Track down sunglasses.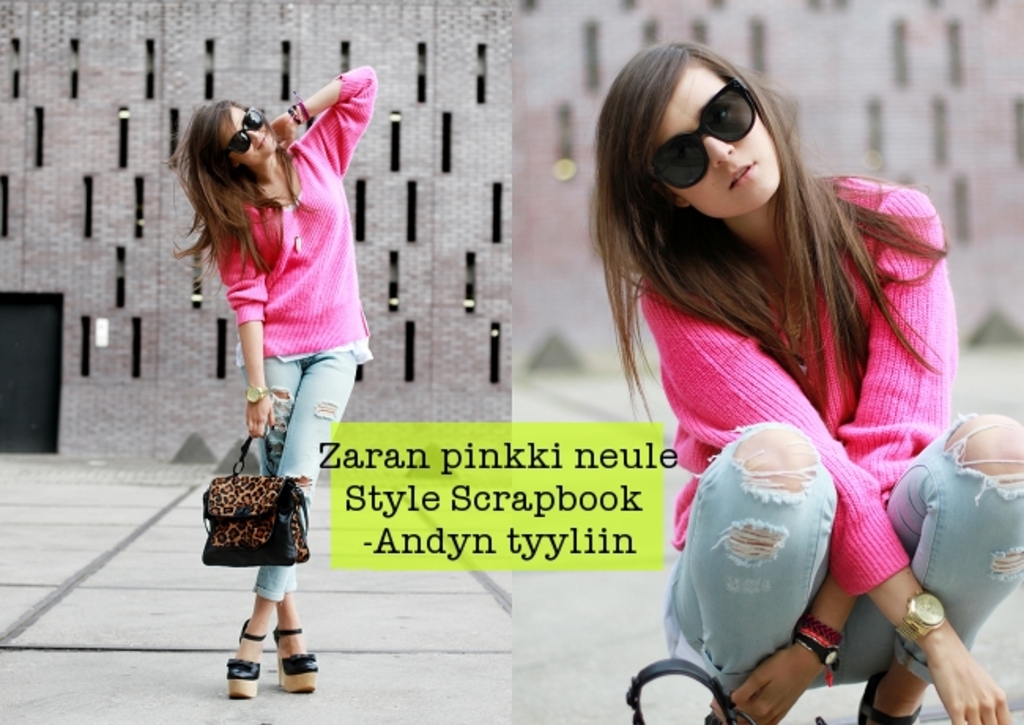
Tracked to (224,109,265,156).
